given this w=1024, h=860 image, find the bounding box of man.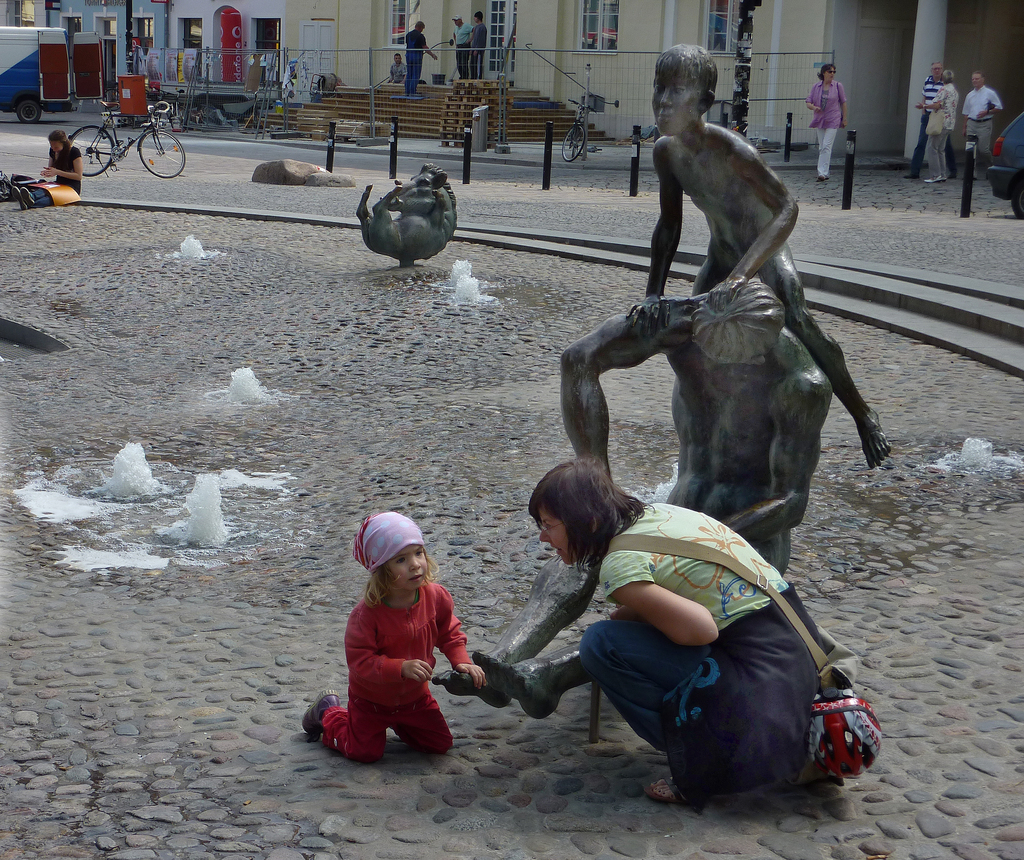
{"x1": 965, "y1": 73, "x2": 1002, "y2": 179}.
